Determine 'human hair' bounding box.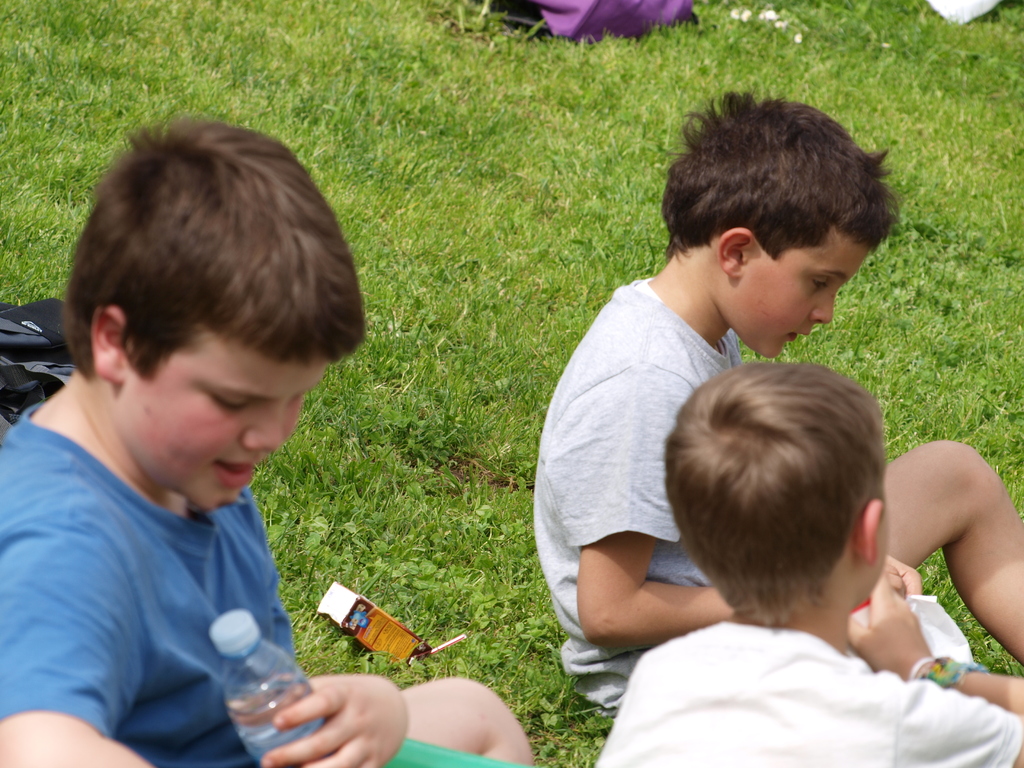
Determined: 690 356 890 648.
